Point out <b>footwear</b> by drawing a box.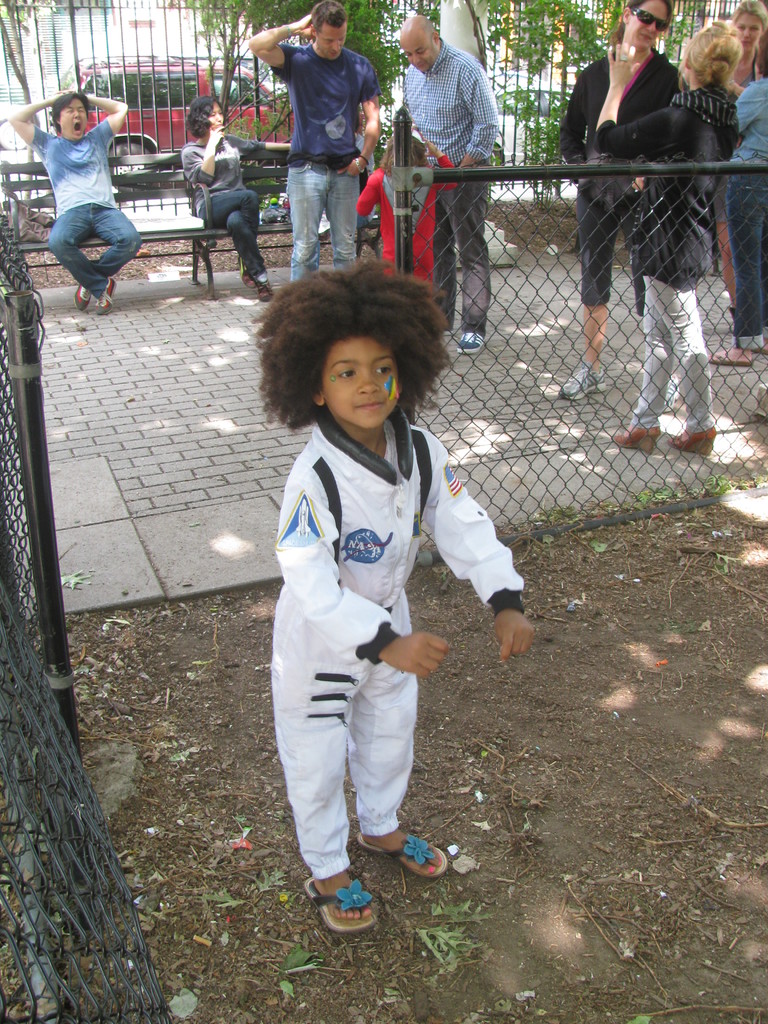
<bbox>240, 257, 256, 288</bbox>.
